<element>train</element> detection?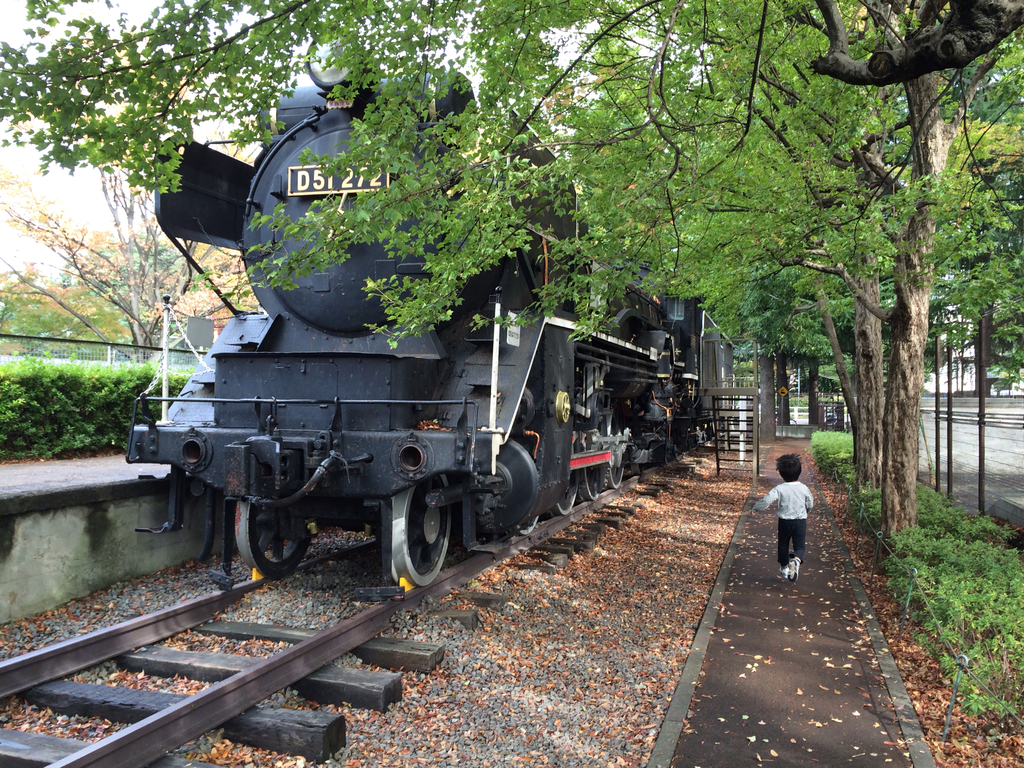
{"left": 121, "top": 20, "right": 736, "bottom": 591}
